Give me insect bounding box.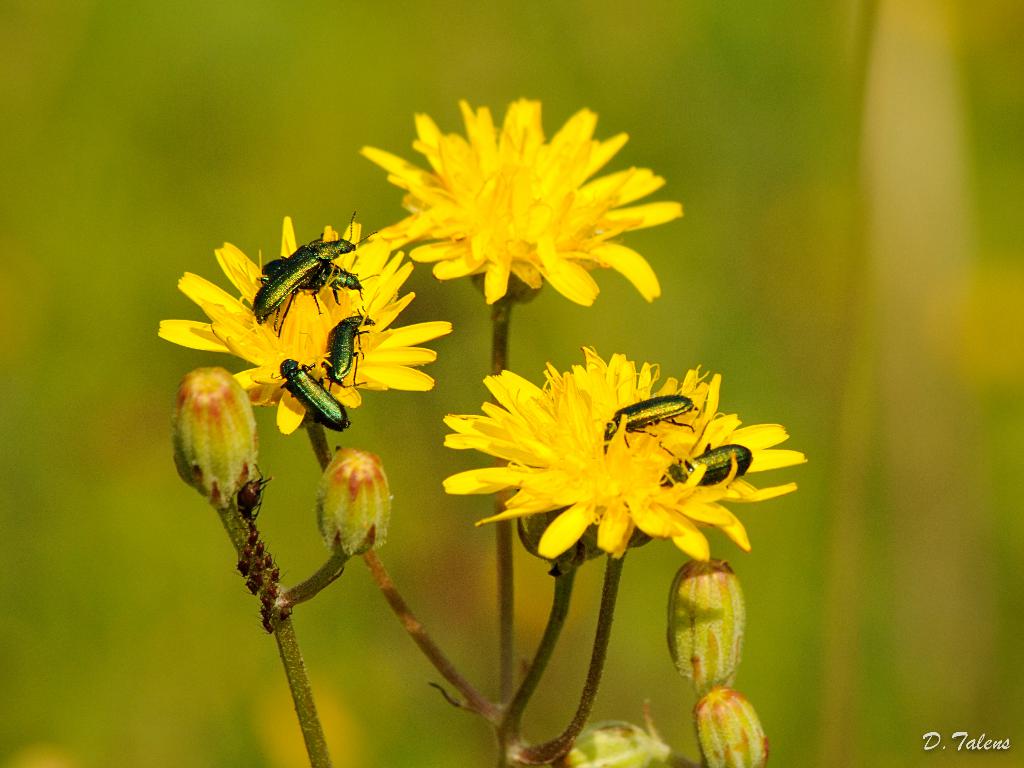
rect(250, 213, 360, 335).
